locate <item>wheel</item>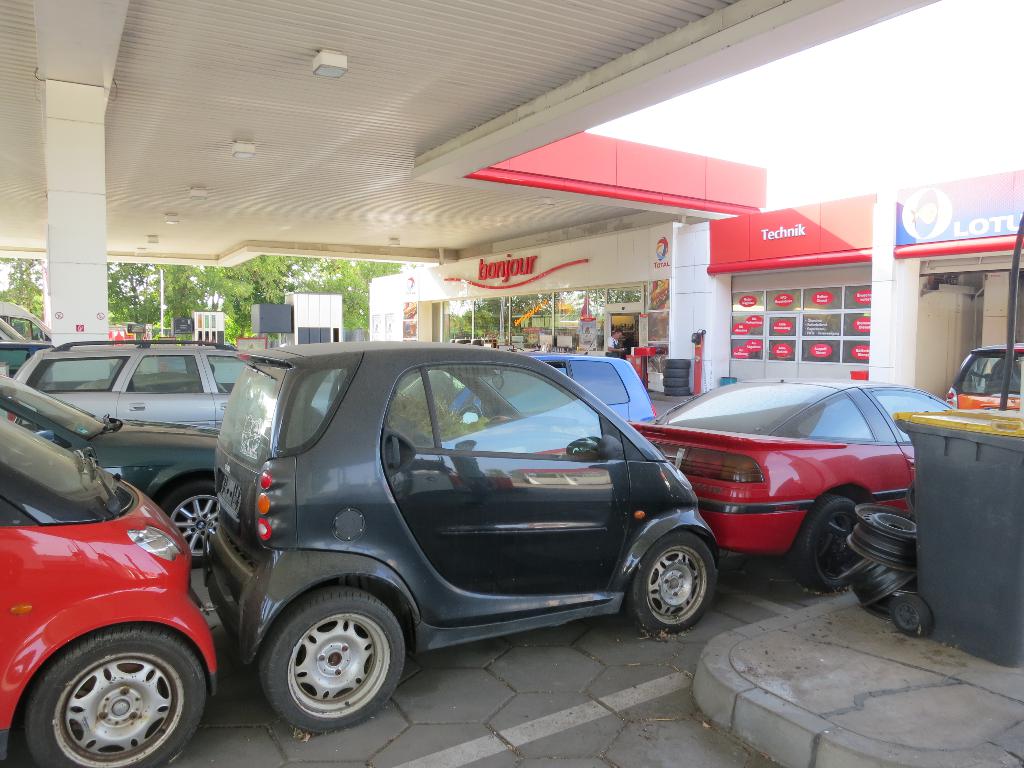
left=243, top=597, right=400, bottom=731
